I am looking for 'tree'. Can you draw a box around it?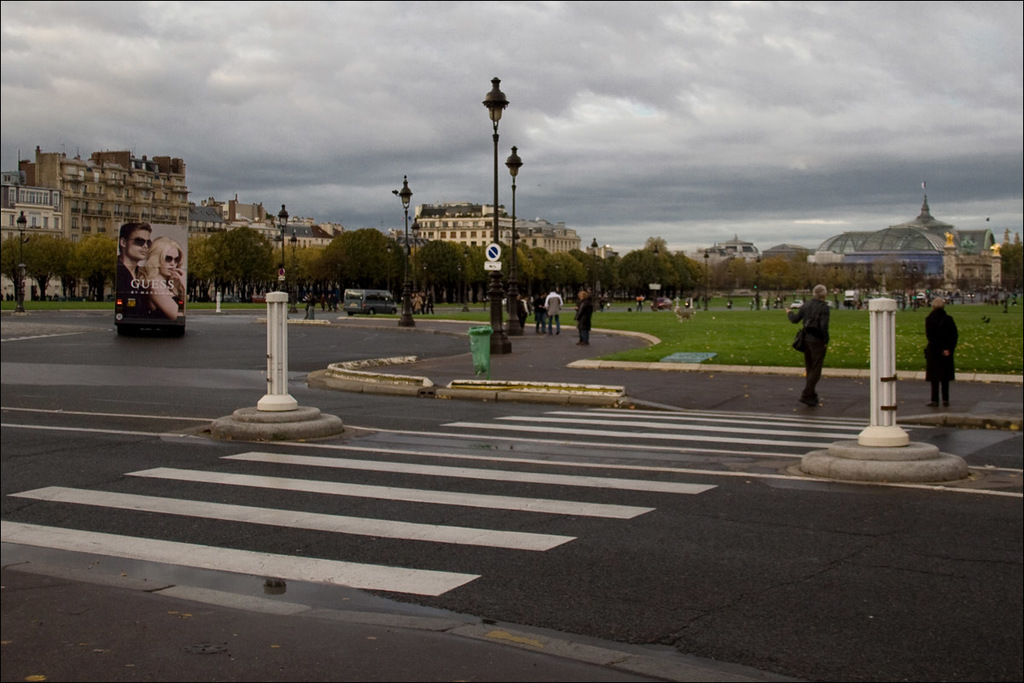
Sure, the bounding box is pyautogui.locateOnScreen(221, 220, 261, 297).
